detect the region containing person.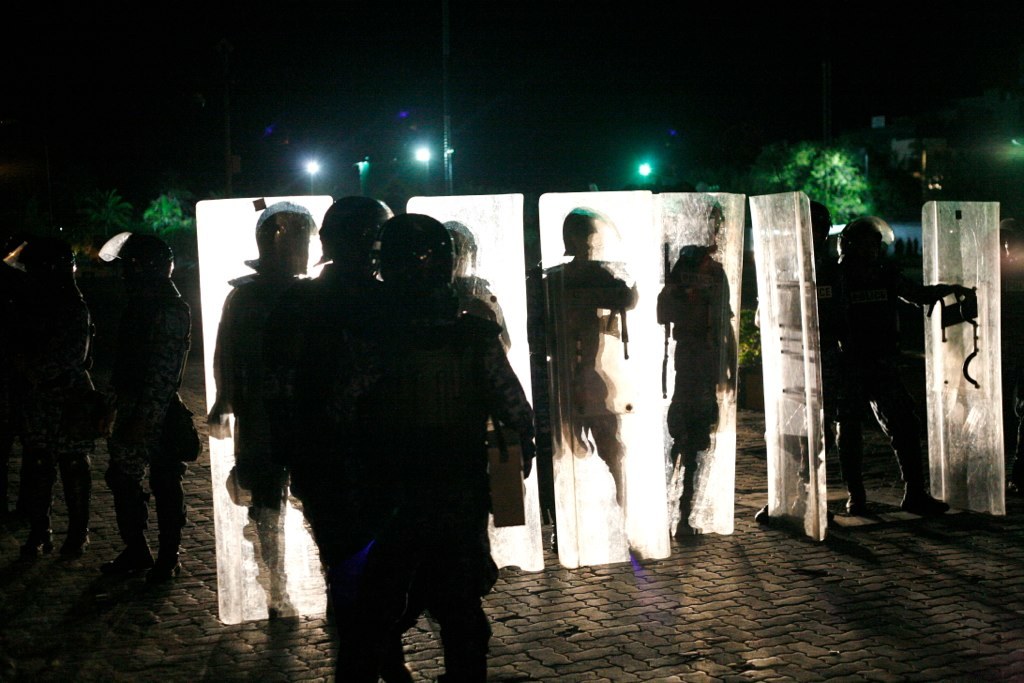
{"x1": 214, "y1": 201, "x2": 314, "y2": 613}.
